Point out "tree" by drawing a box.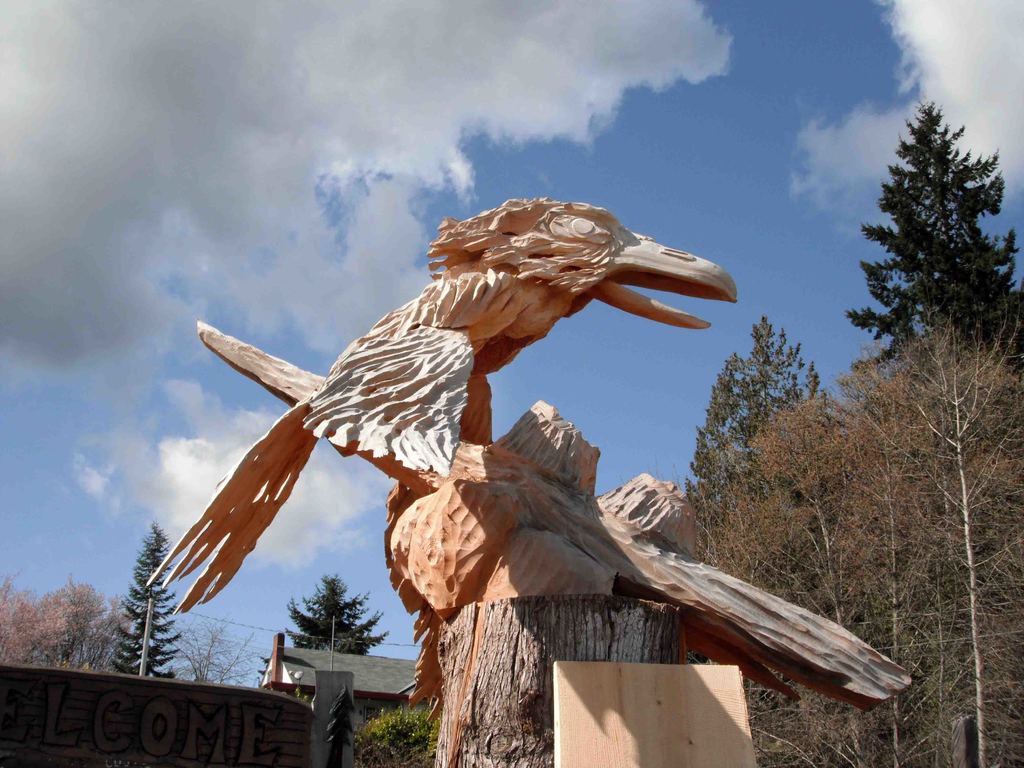
(x1=278, y1=577, x2=372, y2=680).
